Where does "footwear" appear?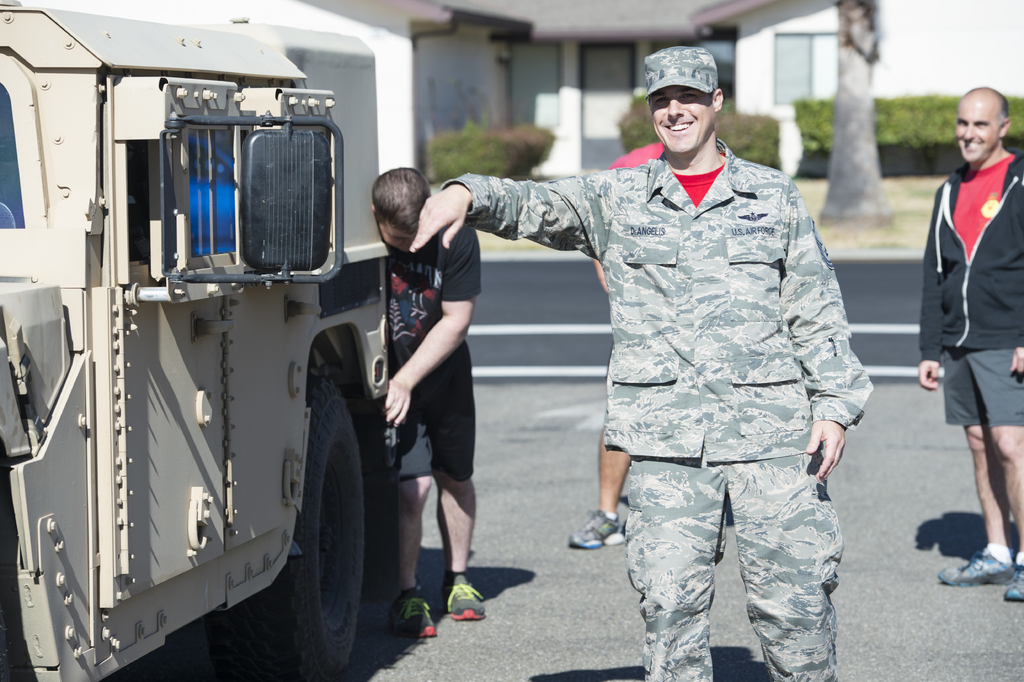
Appears at box(440, 574, 488, 622).
